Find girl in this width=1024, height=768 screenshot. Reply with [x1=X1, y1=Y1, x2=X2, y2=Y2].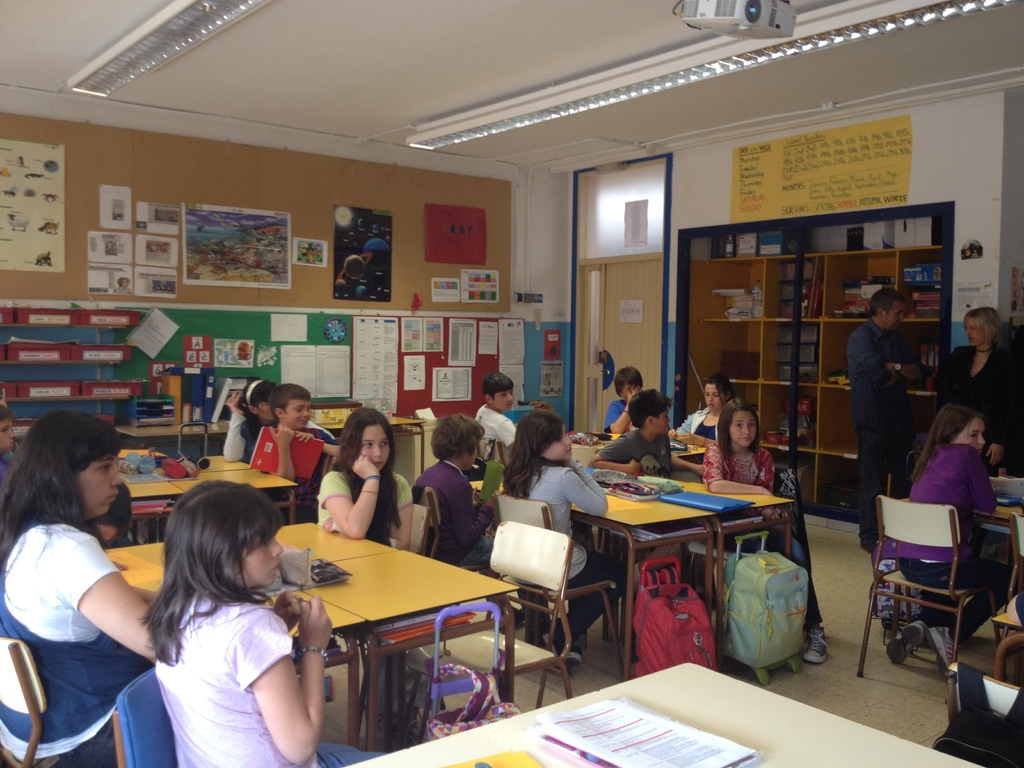
[x1=670, y1=378, x2=733, y2=442].
